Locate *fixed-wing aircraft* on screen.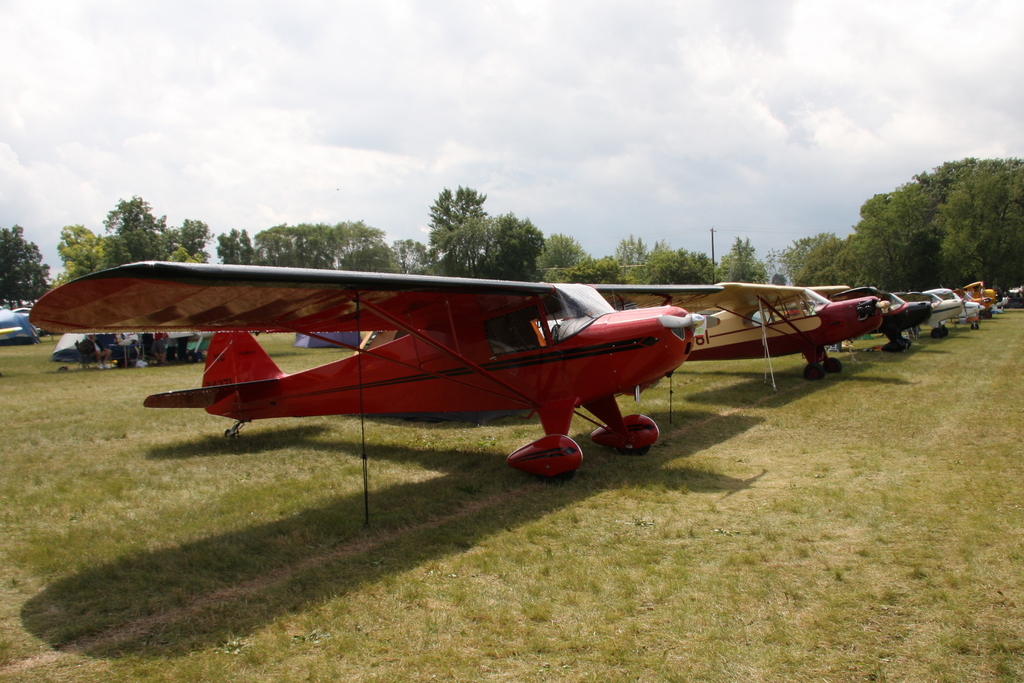
On screen at 952 287 984 329.
